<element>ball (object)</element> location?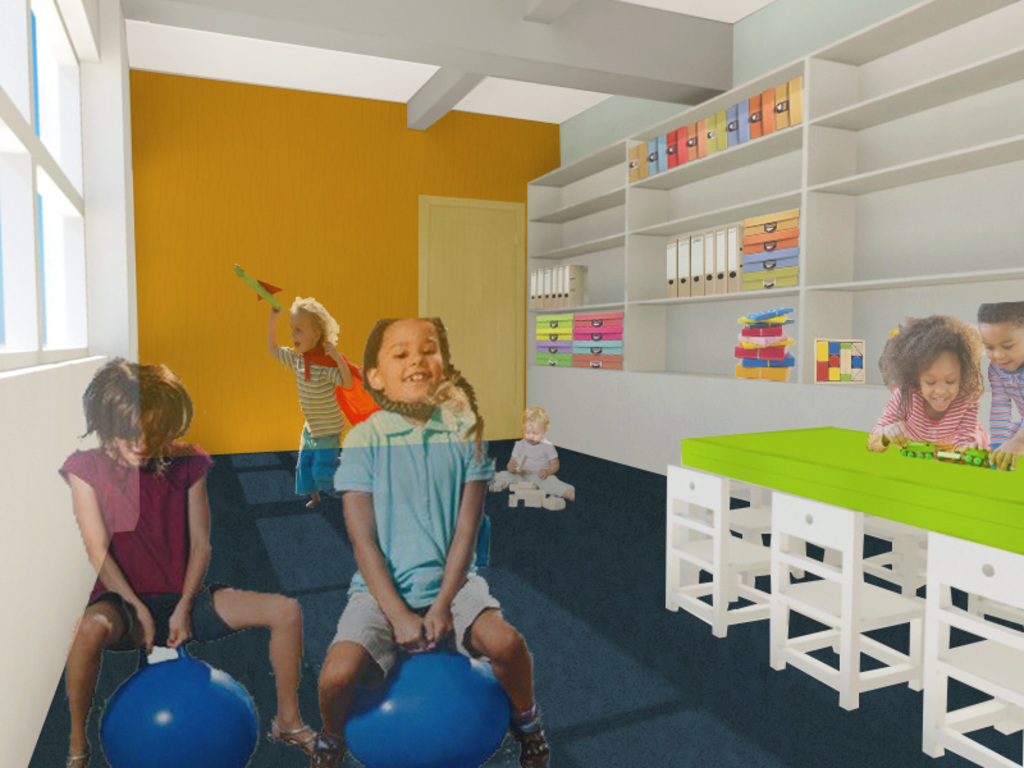
x1=342, y1=643, x2=511, y2=767
